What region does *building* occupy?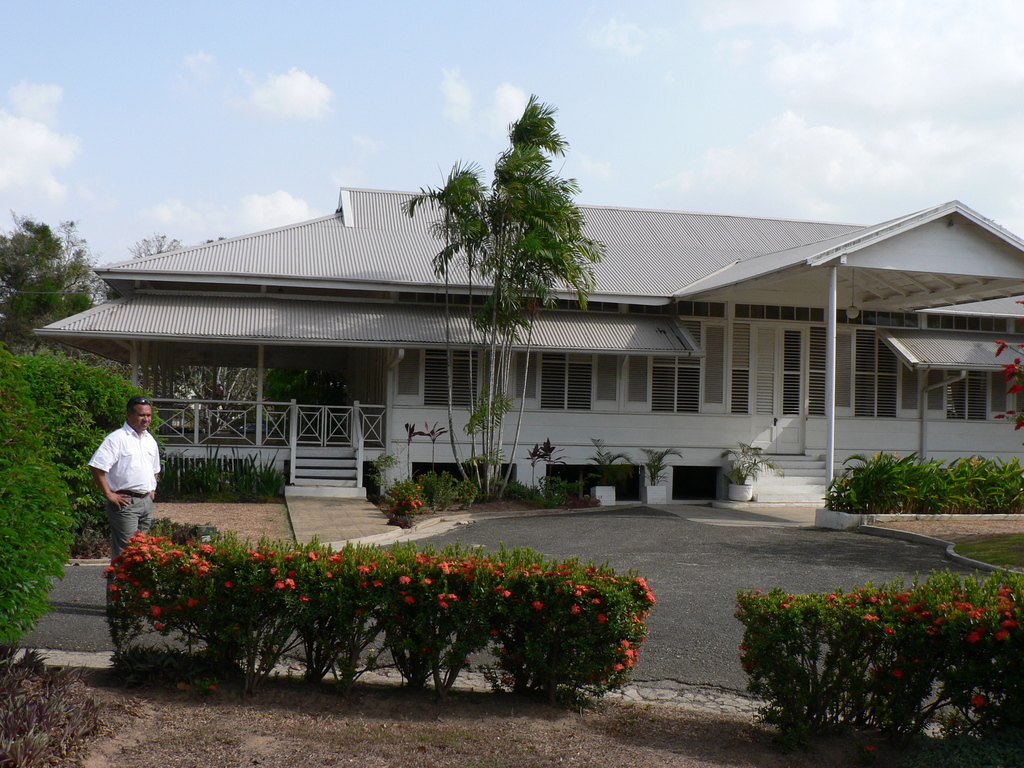
select_region(35, 185, 1023, 501).
